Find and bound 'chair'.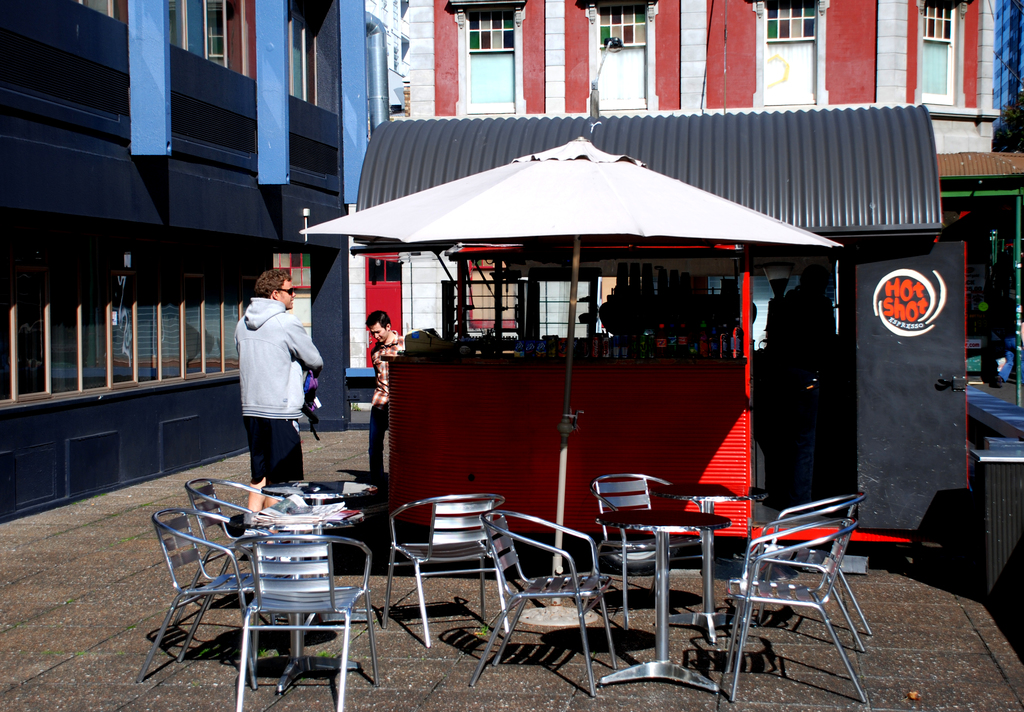
Bound: bbox=[470, 511, 622, 693].
